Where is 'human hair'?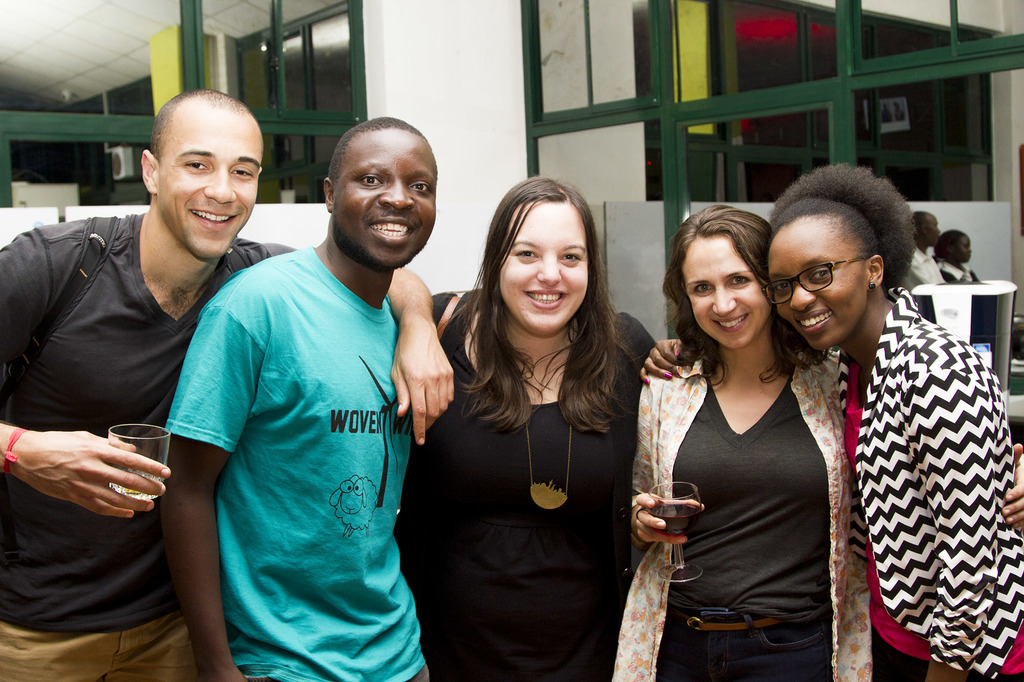
rect(769, 161, 918, 299).
